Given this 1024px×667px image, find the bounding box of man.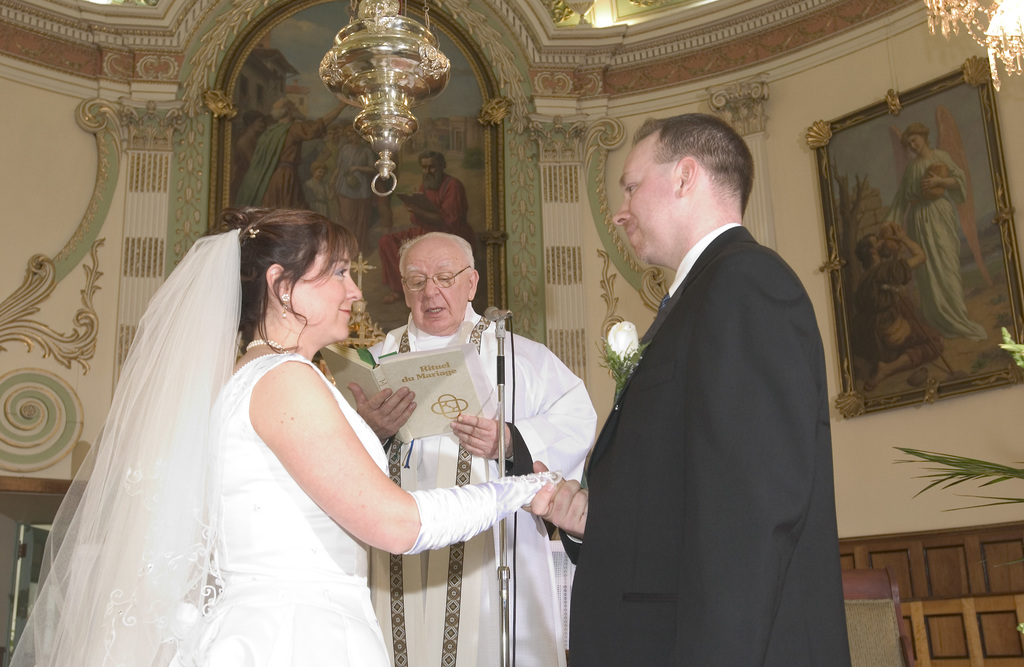
<box>230,110,266,189</box>.
